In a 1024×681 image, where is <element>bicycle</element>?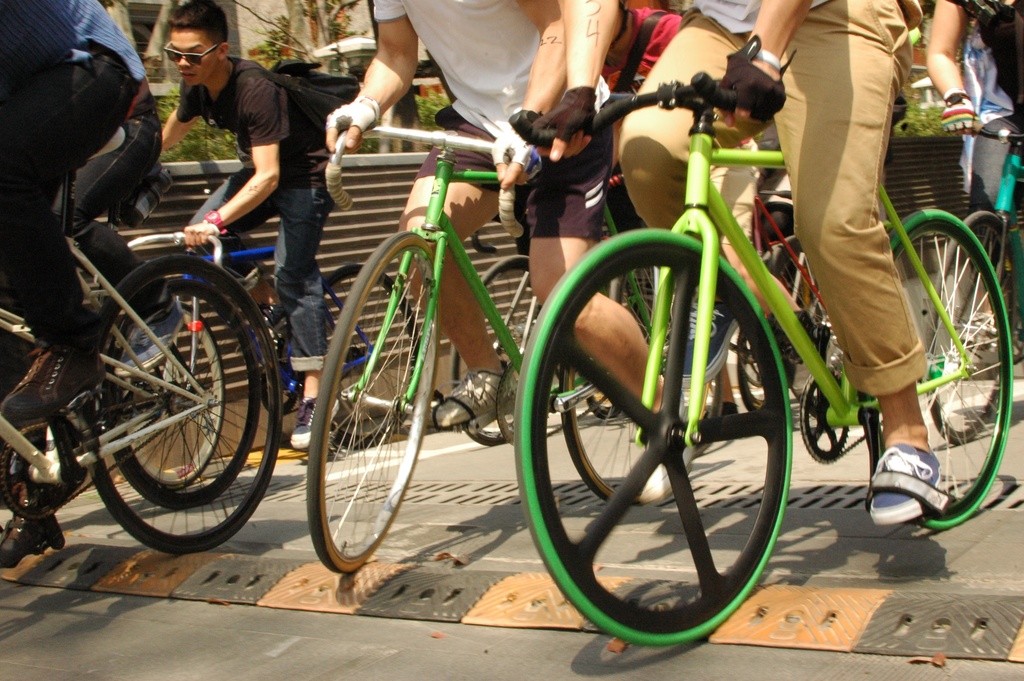
left=508, top=70, right=1014, bottom=644.
